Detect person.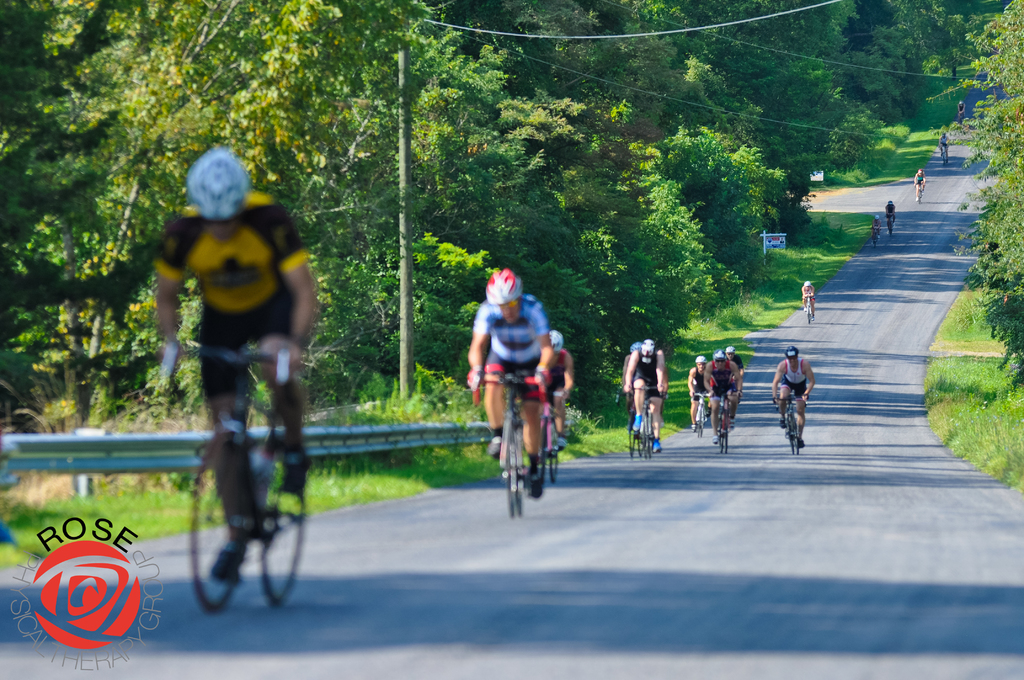
Detected at (725, 345, 744, 411).
